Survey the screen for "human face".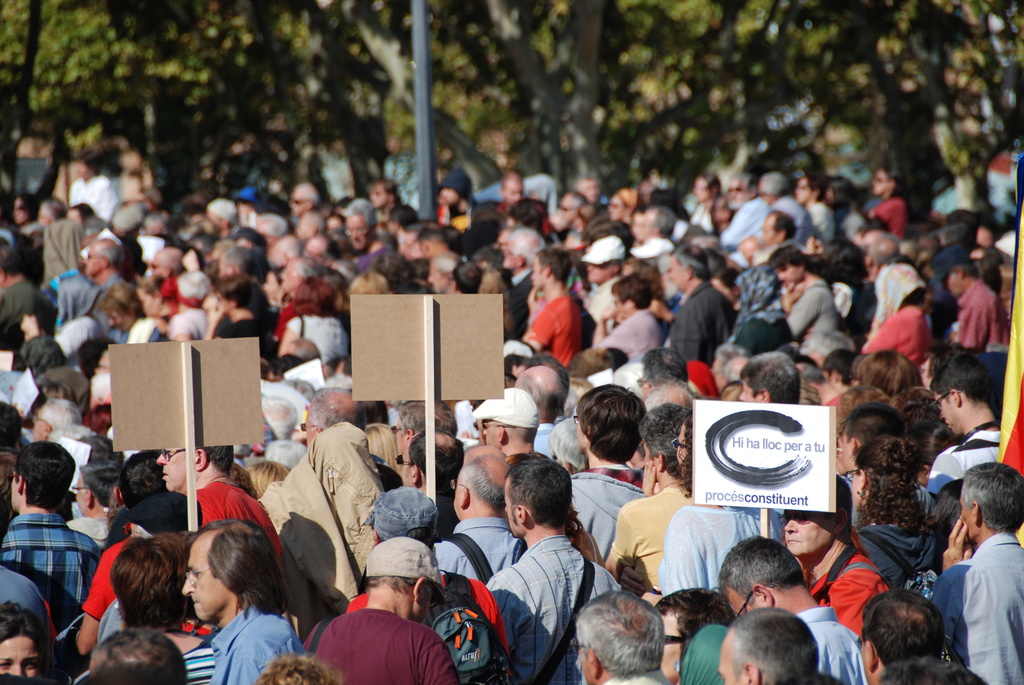
Survey found: 623/260/639/274.
